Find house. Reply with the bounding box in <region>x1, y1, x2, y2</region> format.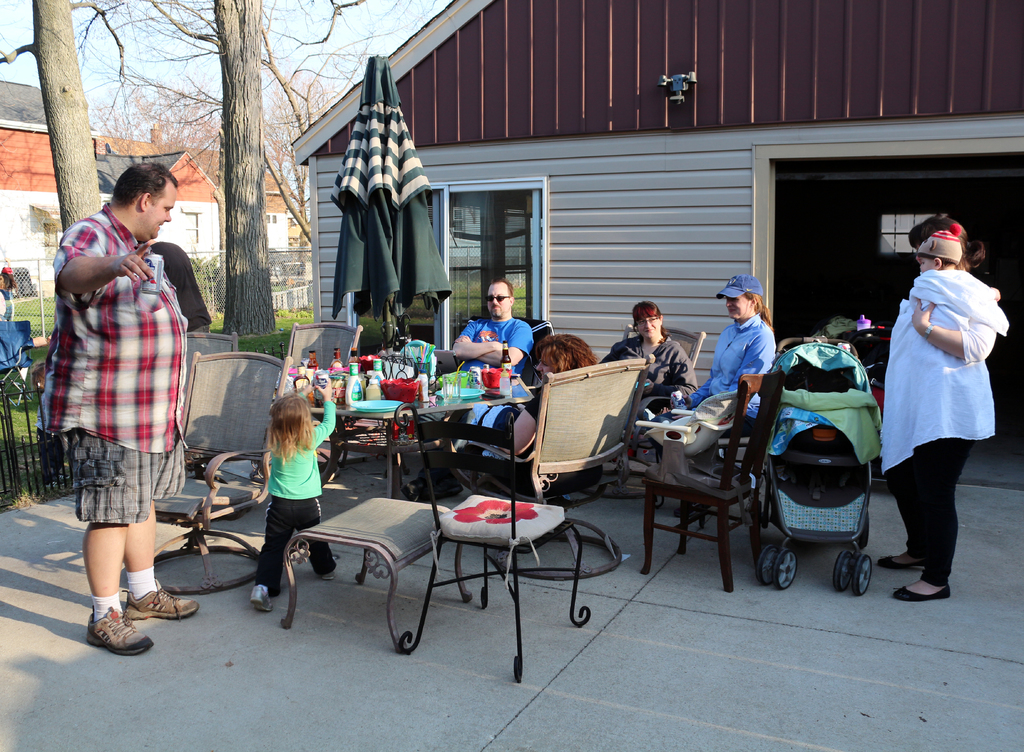
<region>0, 76, 64, 292</region>.
